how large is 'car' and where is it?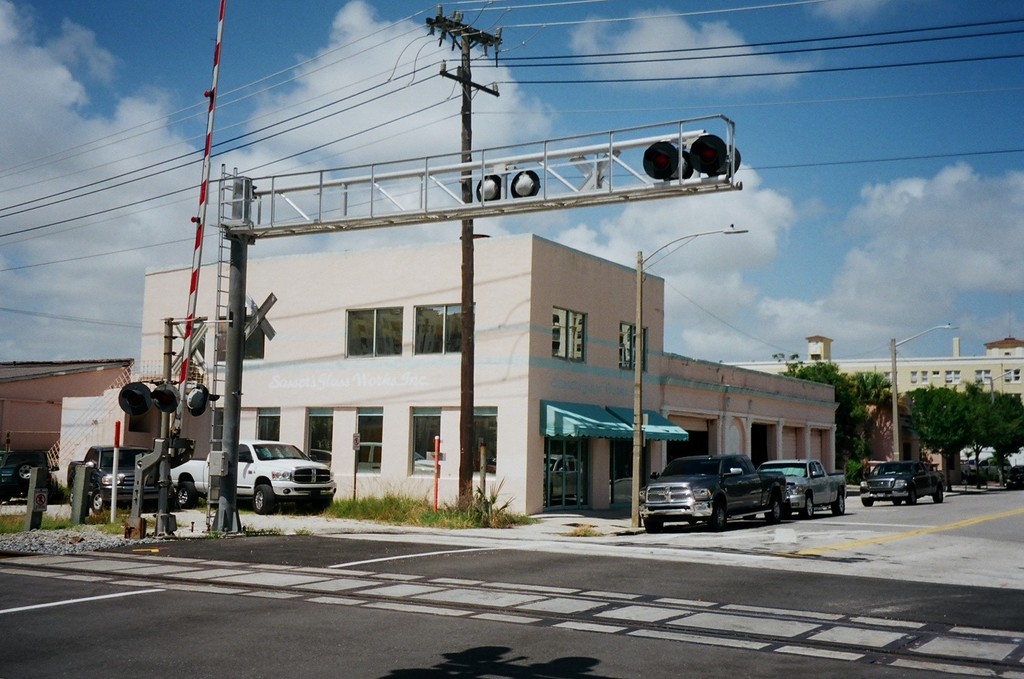
Bounding box: box=[94, 467, 172, 511].
